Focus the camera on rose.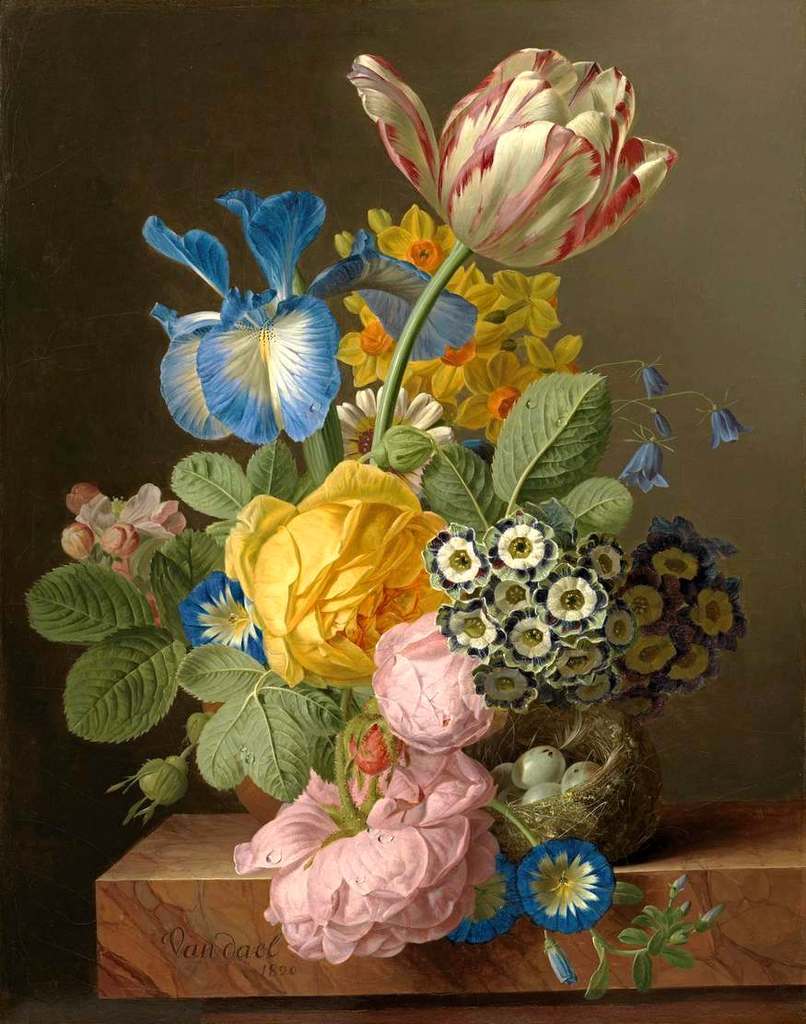
Focus region: crop(231, 746, 500, 968).
